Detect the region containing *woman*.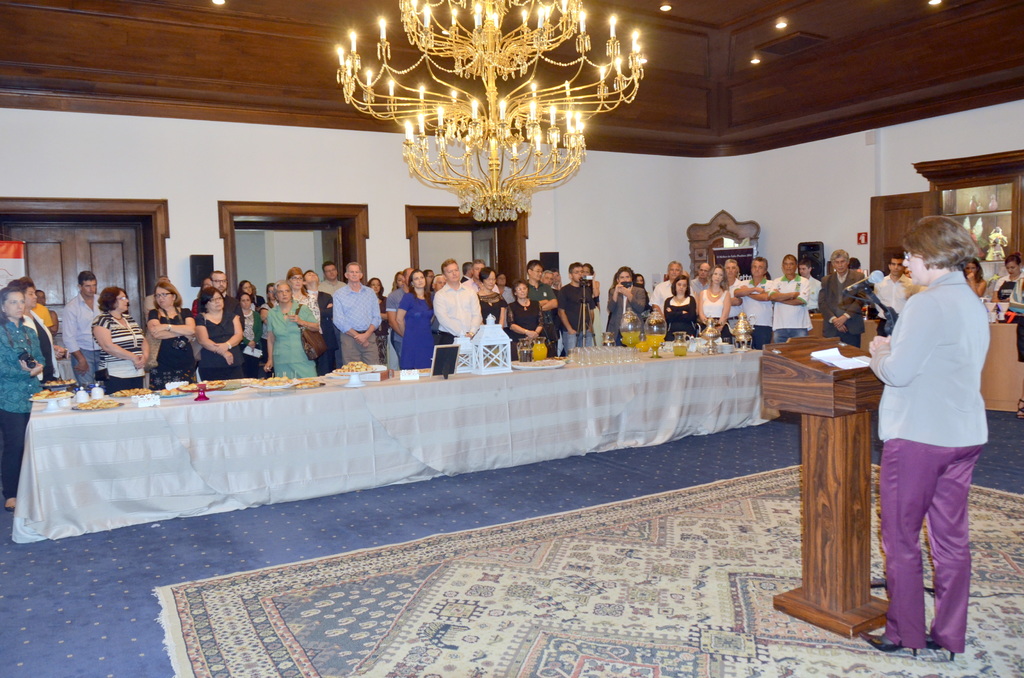
detection(0, 289, 45, 516).
